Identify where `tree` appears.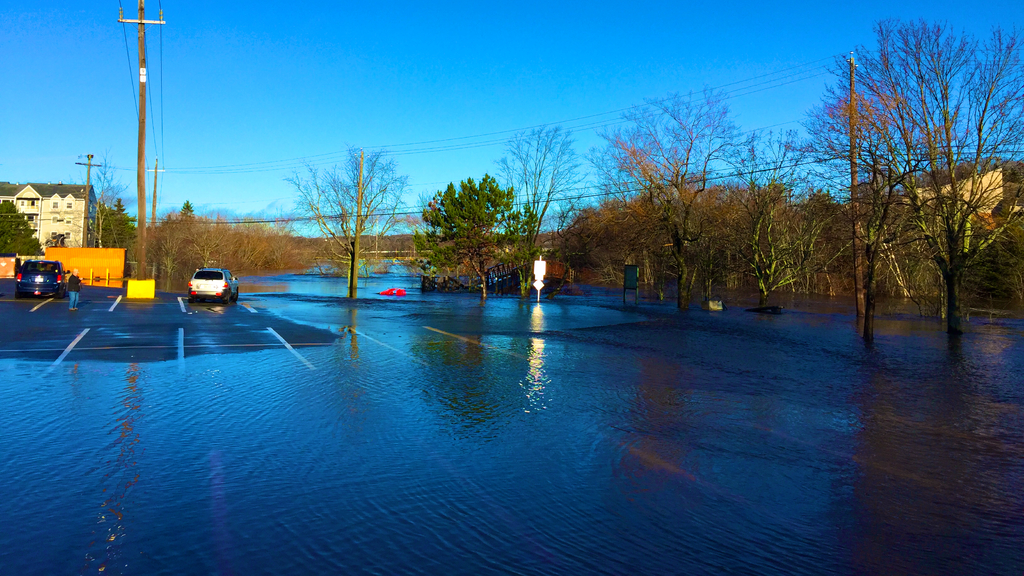
Appears at bbox=[280, 145, 421, 286].
